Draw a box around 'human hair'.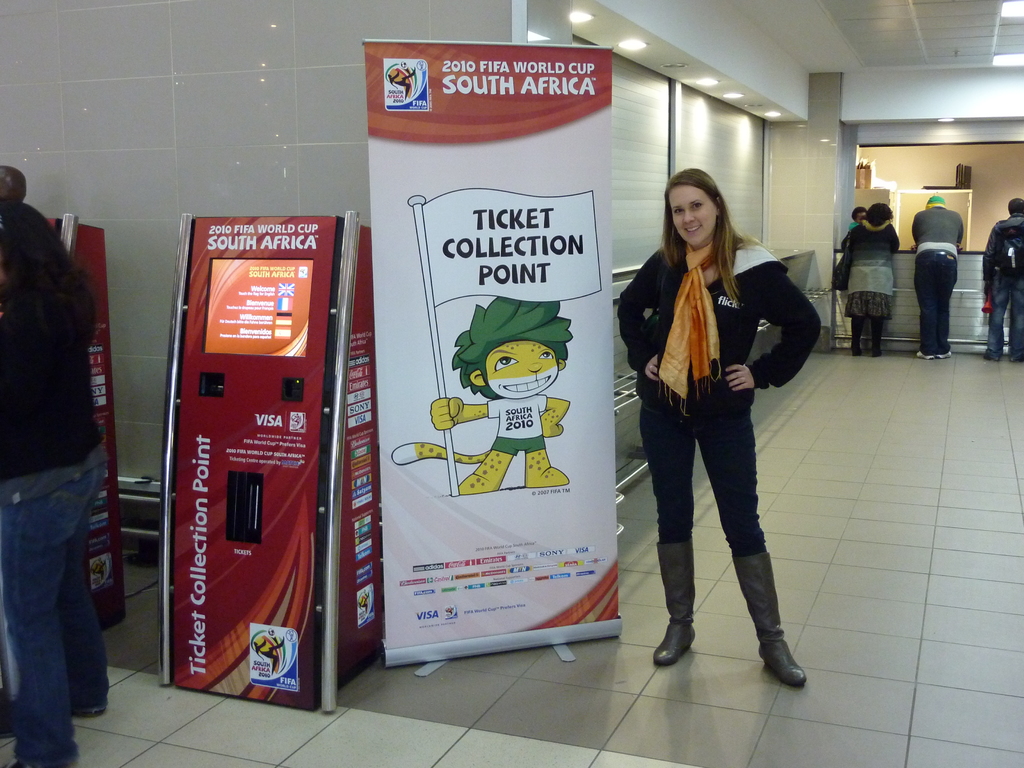
bbox=(0, 198, 98, 342).
